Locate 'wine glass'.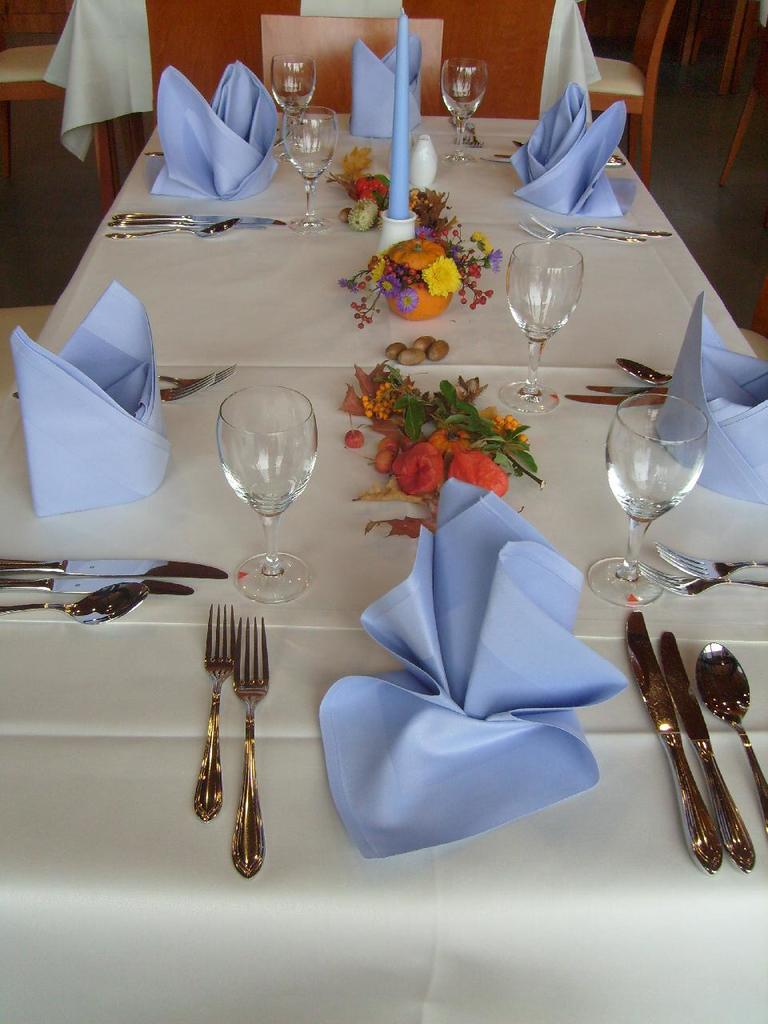
Bounding box: (499, 241, 582, 412).
